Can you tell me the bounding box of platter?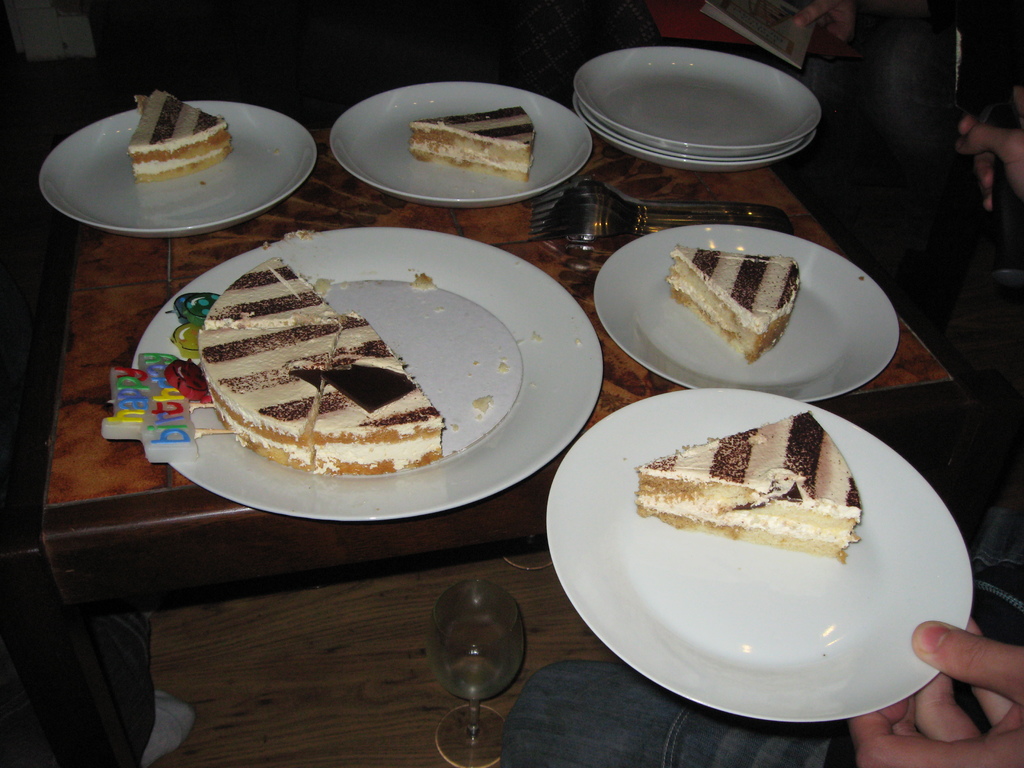
(x1=541, y1=387, x2=981, y2=726).
